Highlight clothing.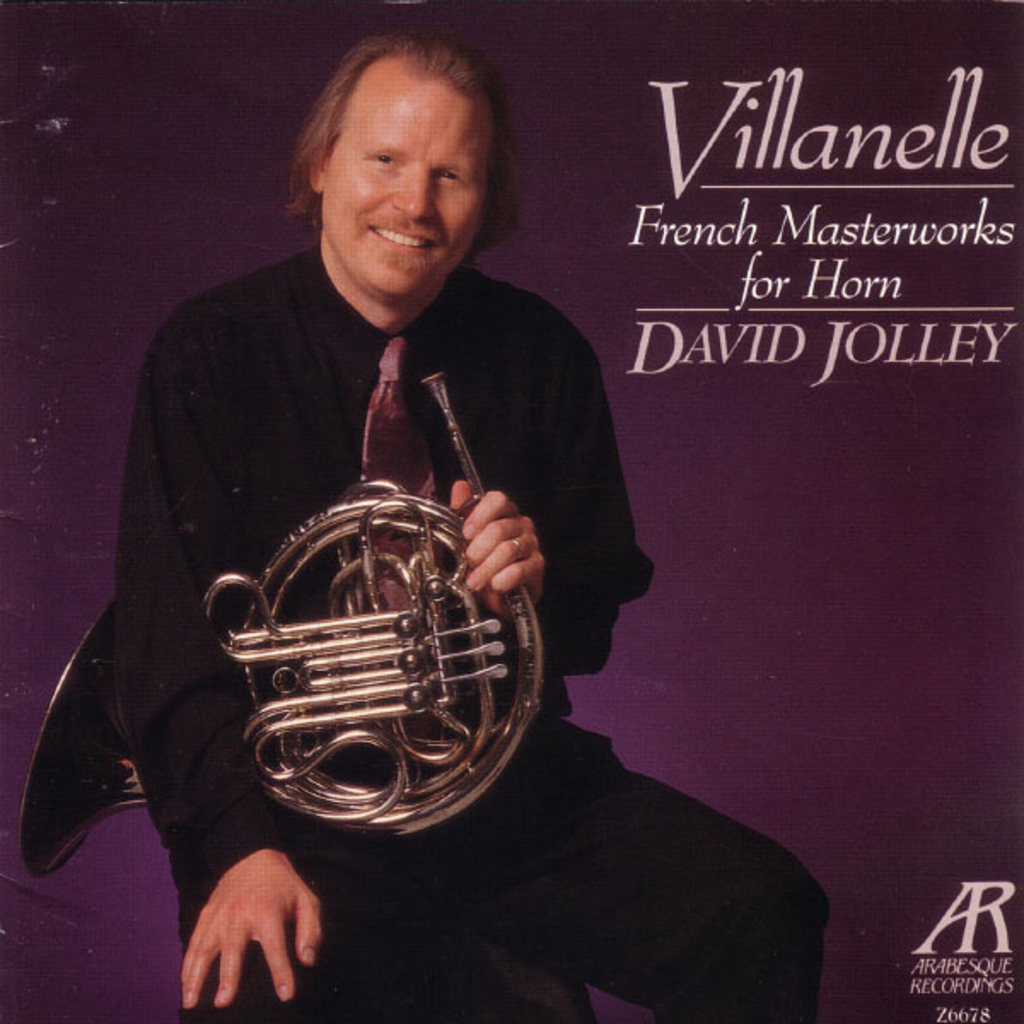
Highlighted region: x1=111, y1=234, x2=829, y2=1022.
